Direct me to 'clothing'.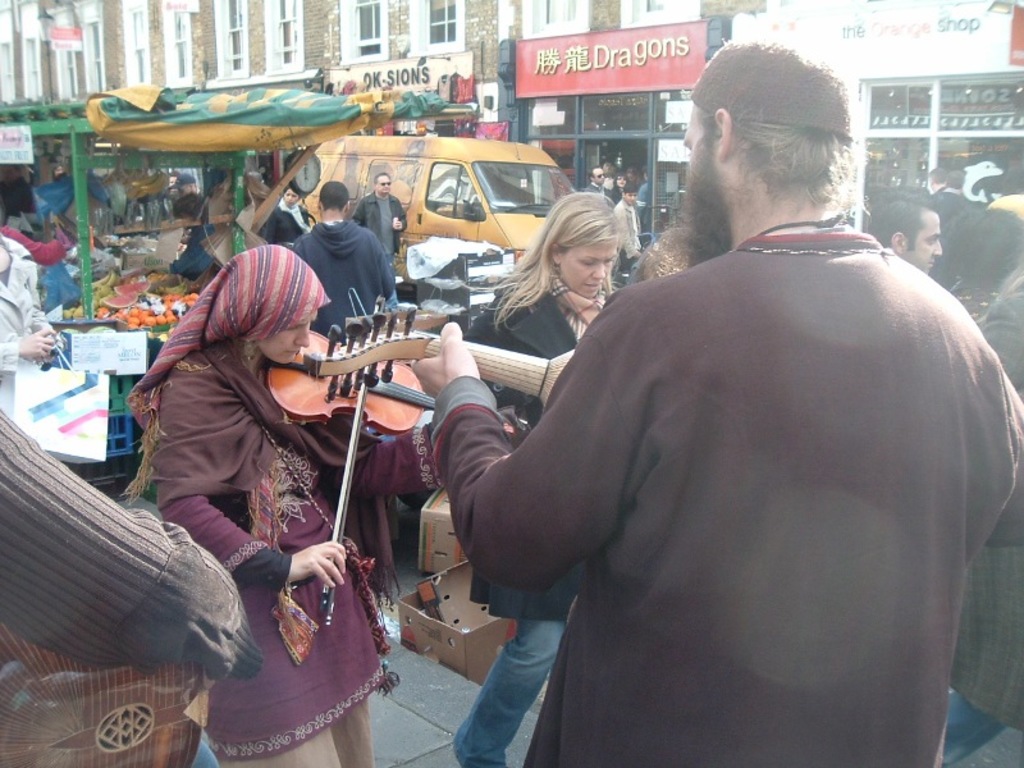
Direction: [x1=585, y1=175, x2=614, y2=202].
